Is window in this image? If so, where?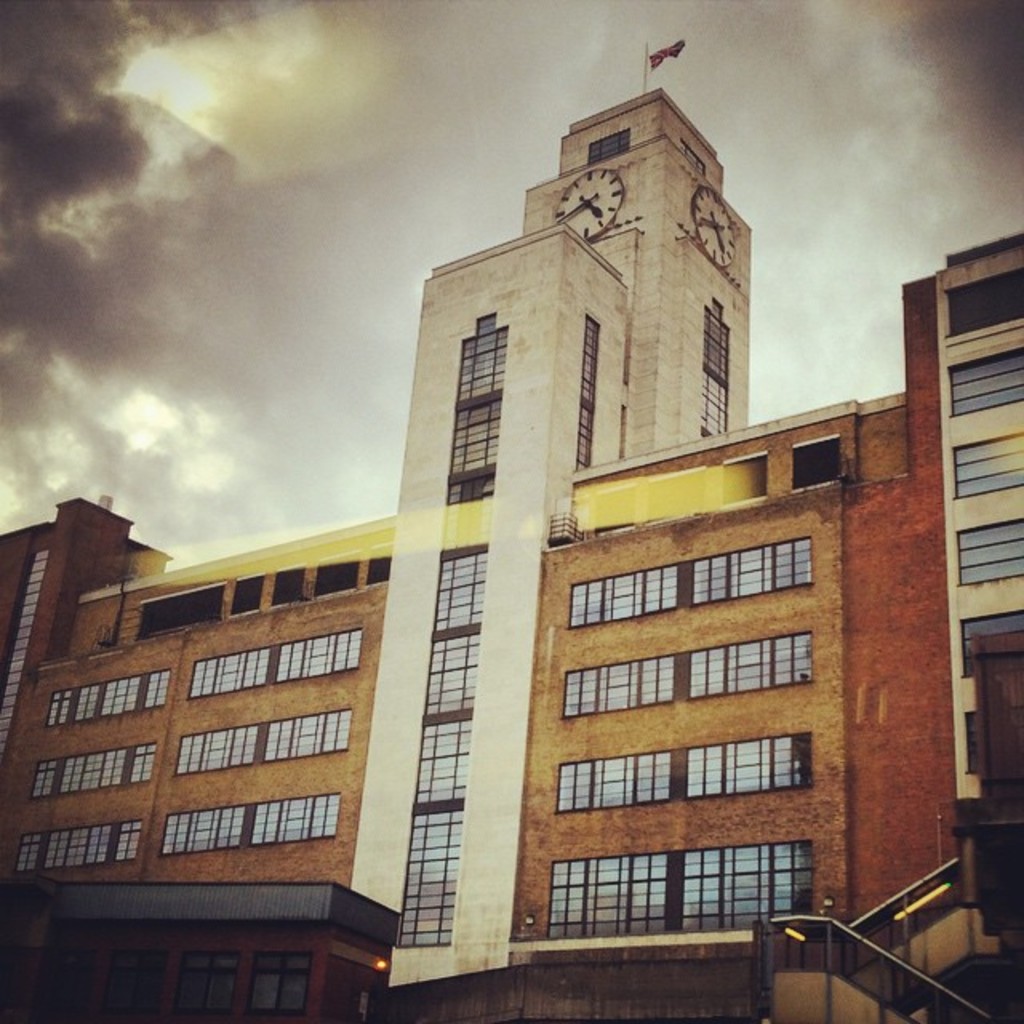
Yes, at l=176, t=709, r=346, b=779.
